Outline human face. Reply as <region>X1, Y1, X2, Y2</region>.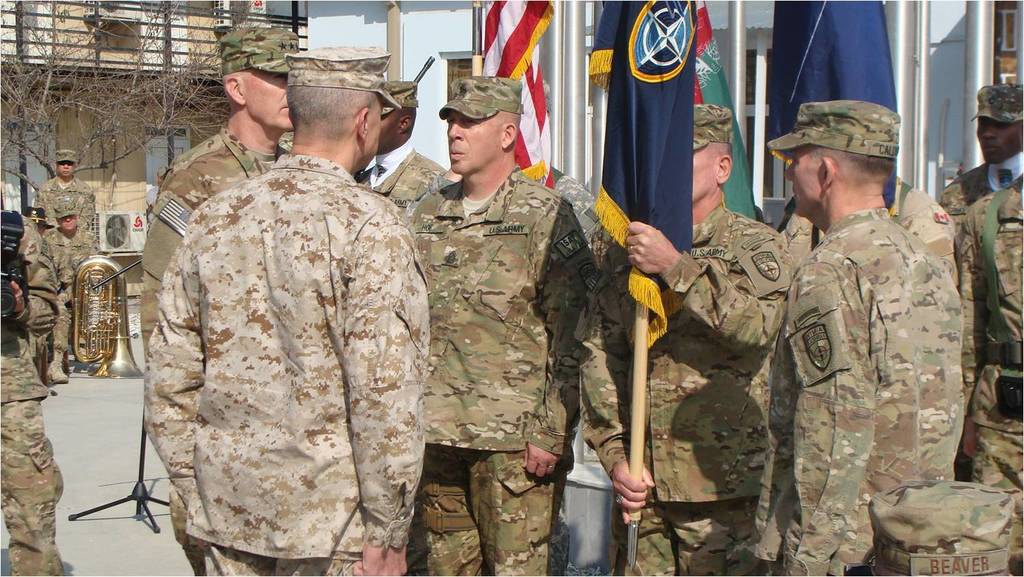
<region>378, 110, 399, 154</region>.
